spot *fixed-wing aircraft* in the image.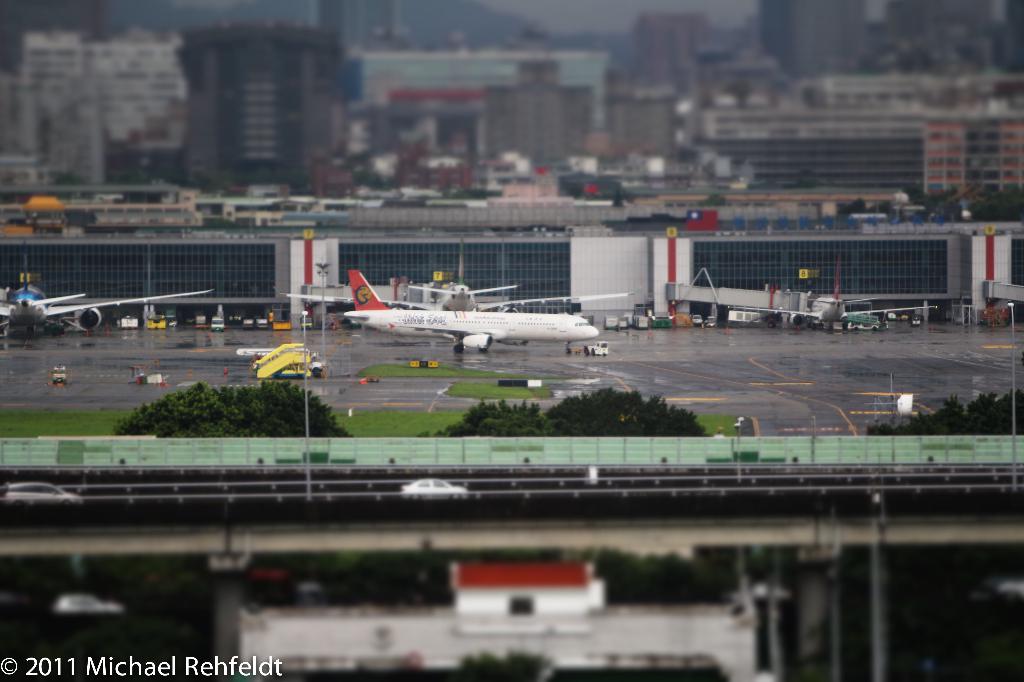
*fixed-wing aircraft* found at {"left": 285, "top": 282, "right": 624, "bottom": 350}.
